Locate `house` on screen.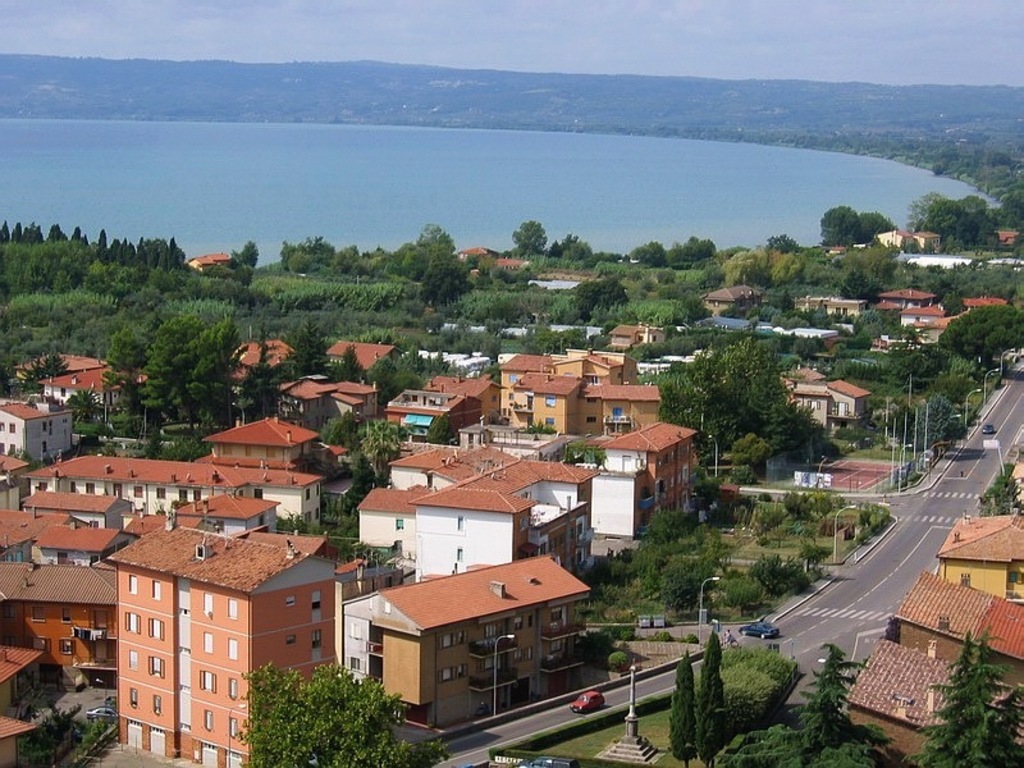
On screen at [x1=326, y1=550, x2=617, y2=733].
